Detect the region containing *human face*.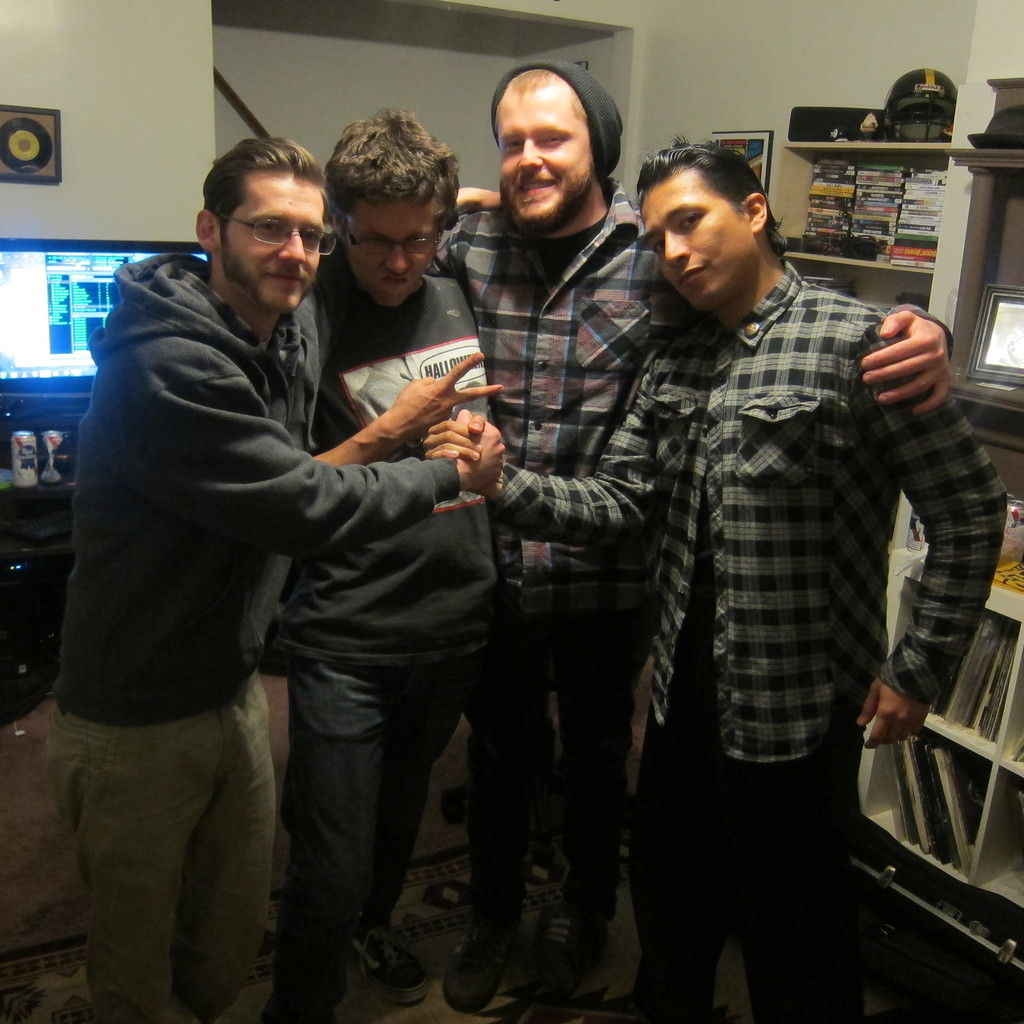
l=493, t=92, r=593, b=227.
